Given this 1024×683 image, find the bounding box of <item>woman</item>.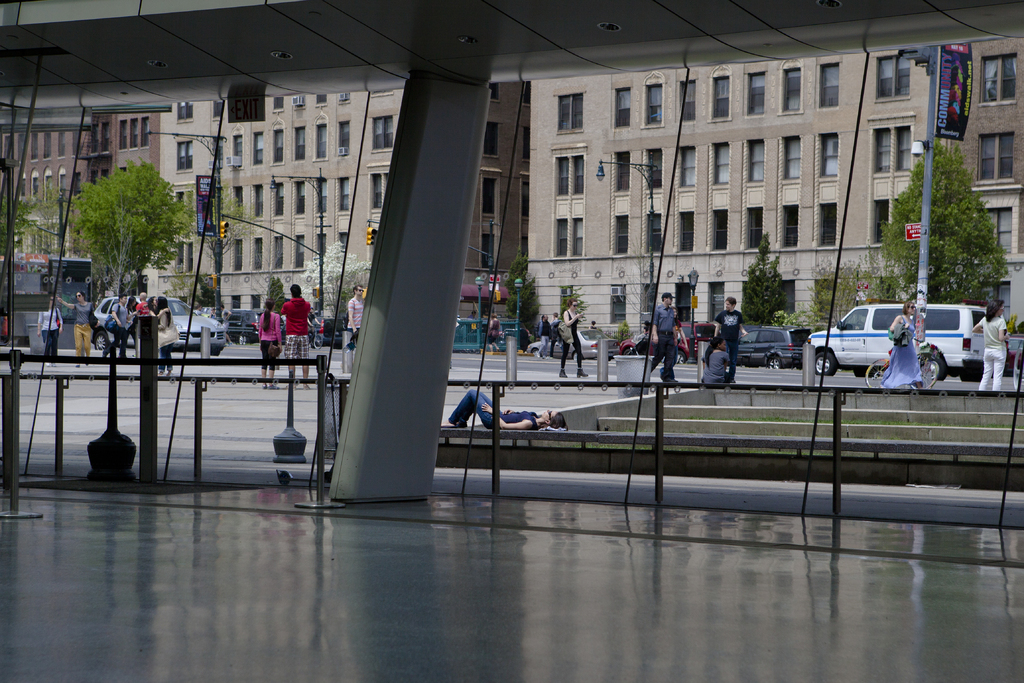
bbox(38, 296, 64, 367).
